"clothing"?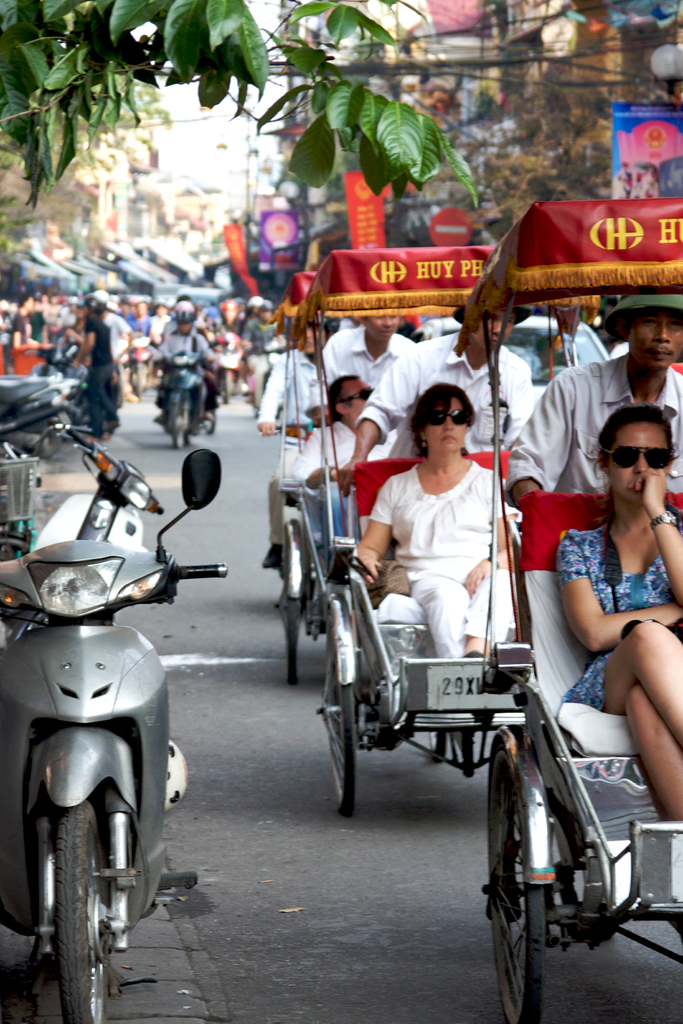
[left=236, top=319, right=277, bottom=355]
